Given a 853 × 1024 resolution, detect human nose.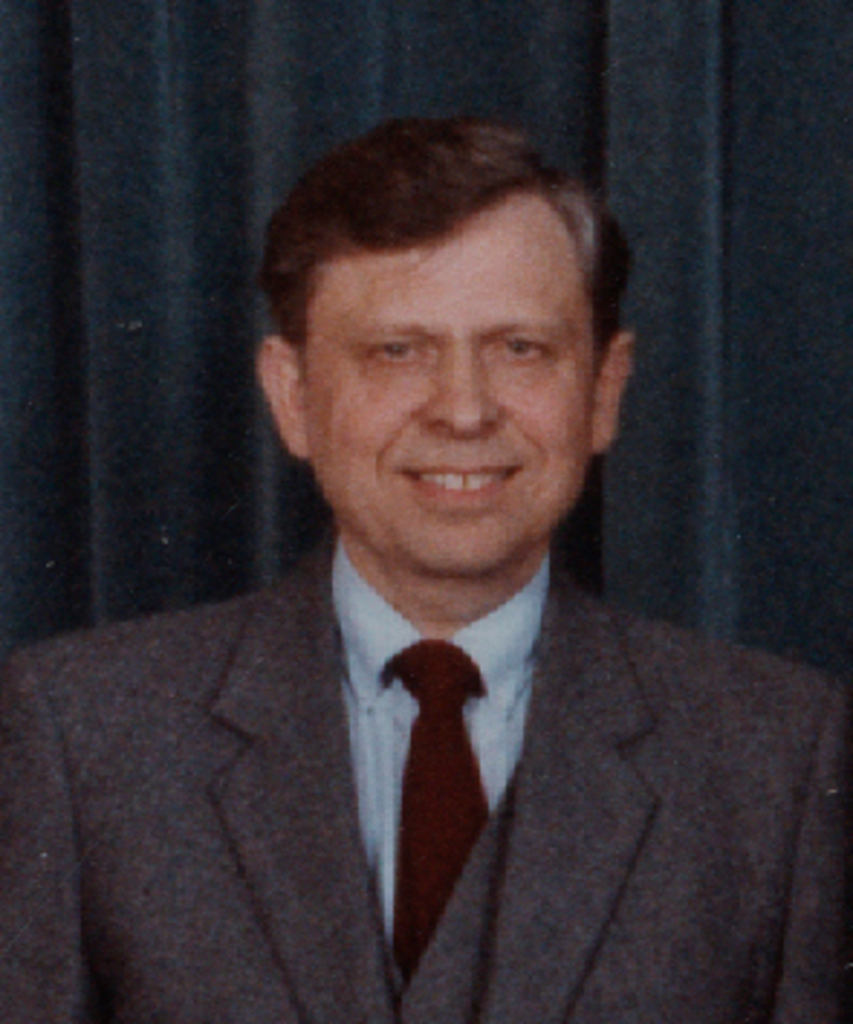
detection(425, 341, 497, 434).
